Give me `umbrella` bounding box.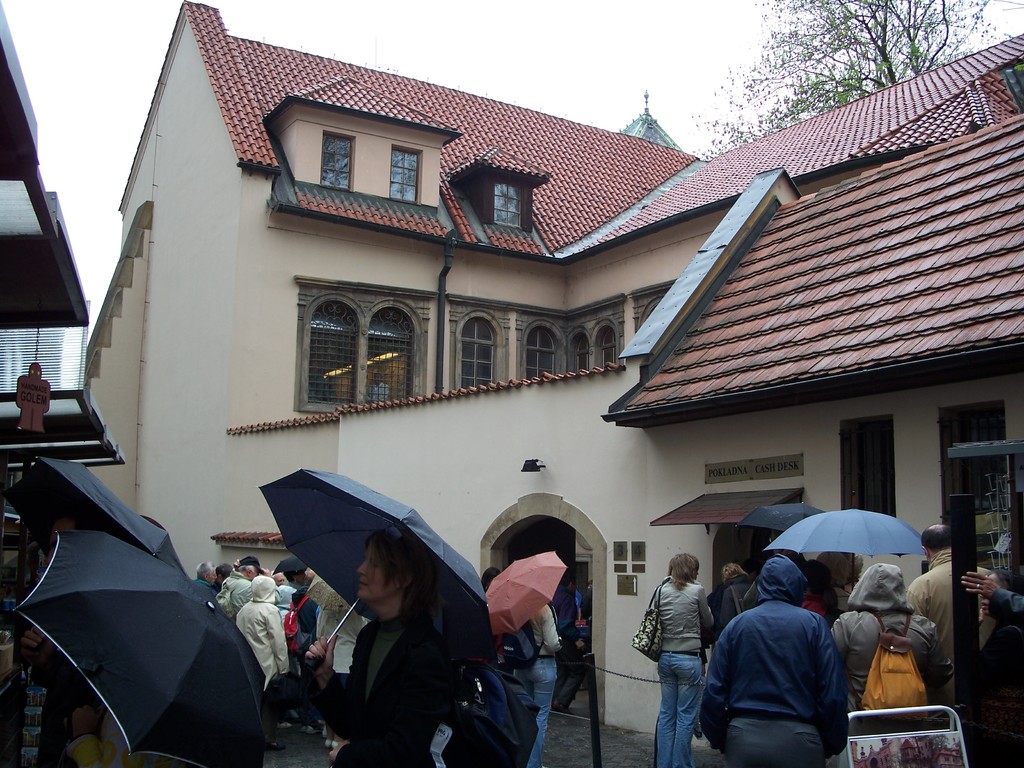
{"x1": 732, "y1": 502, "x2": 847, "y2": 559}.
